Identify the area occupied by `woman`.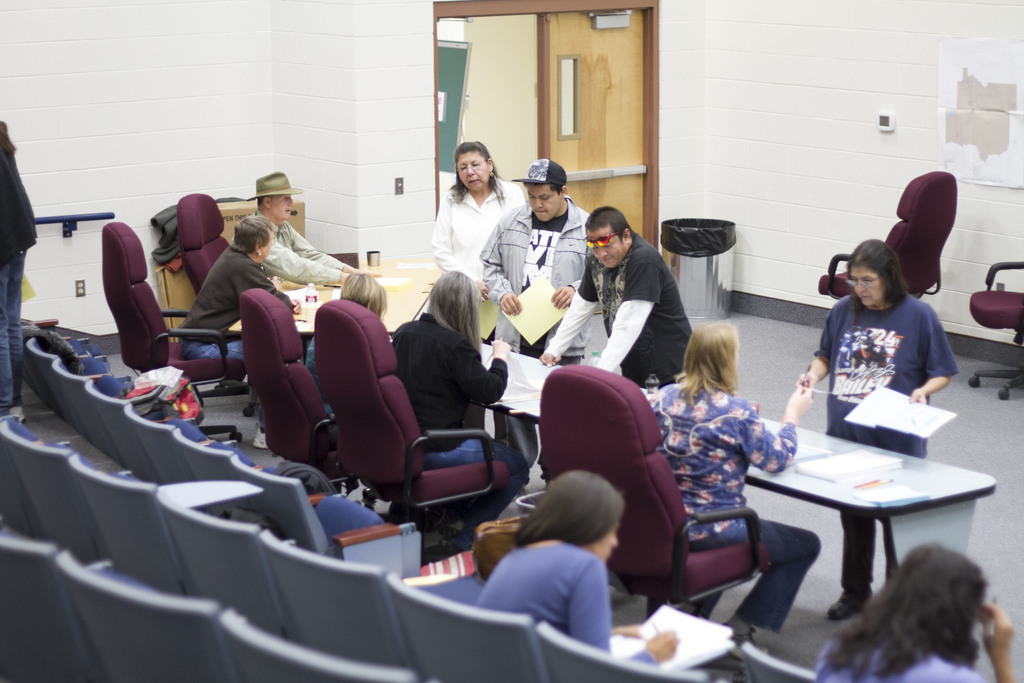
Area: rect(790, 236, 958, 619).
